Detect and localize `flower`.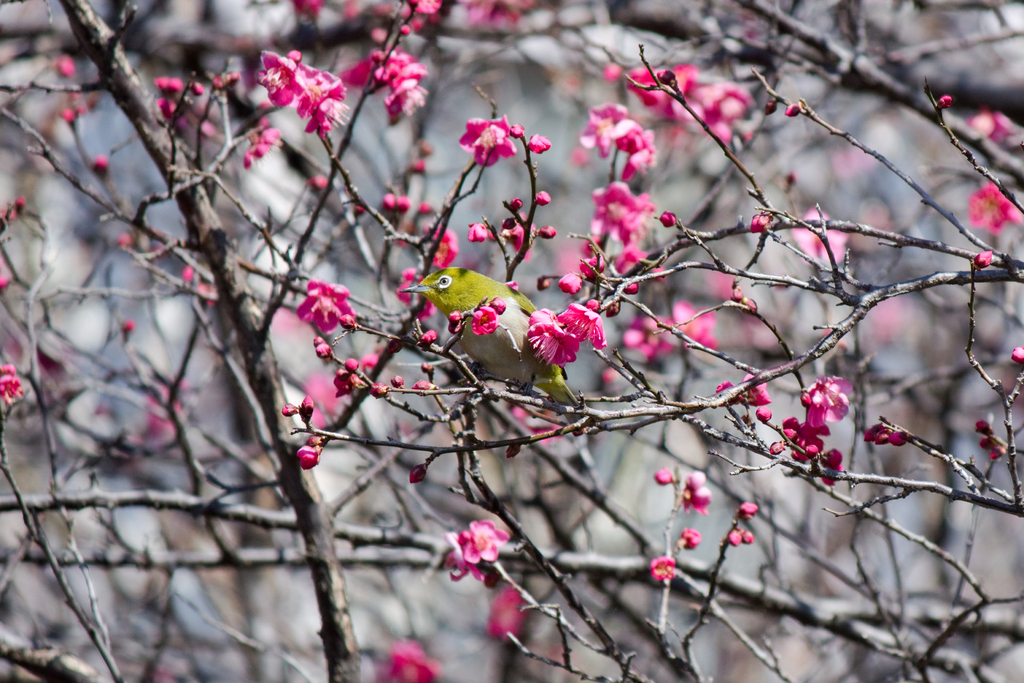
Localized at 876 299 907 341.
